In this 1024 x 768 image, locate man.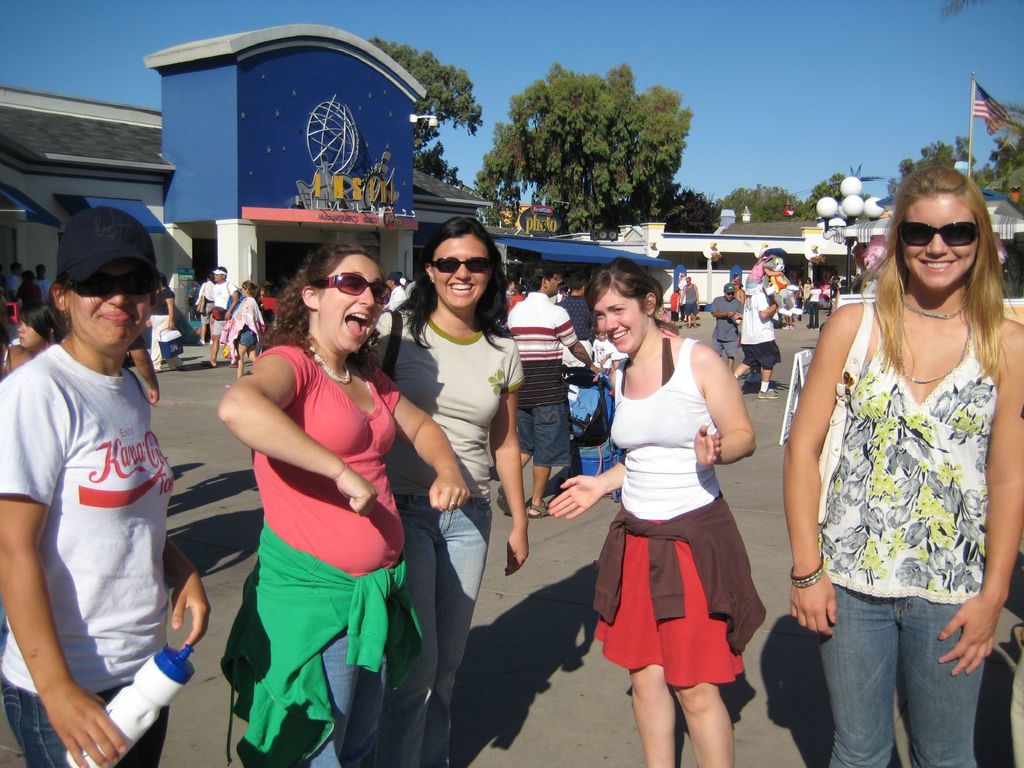
Bounding box: box=[708, 284, 742, 373].
